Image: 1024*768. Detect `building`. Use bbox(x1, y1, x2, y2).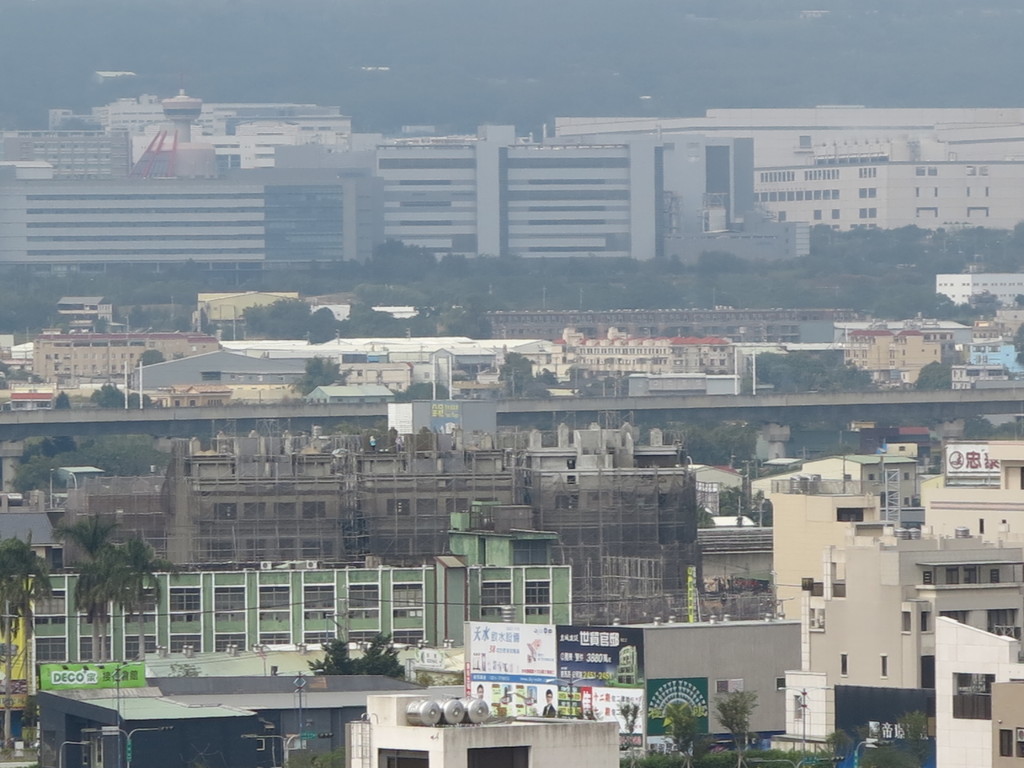
bbox(70, 102, 348, 167).
